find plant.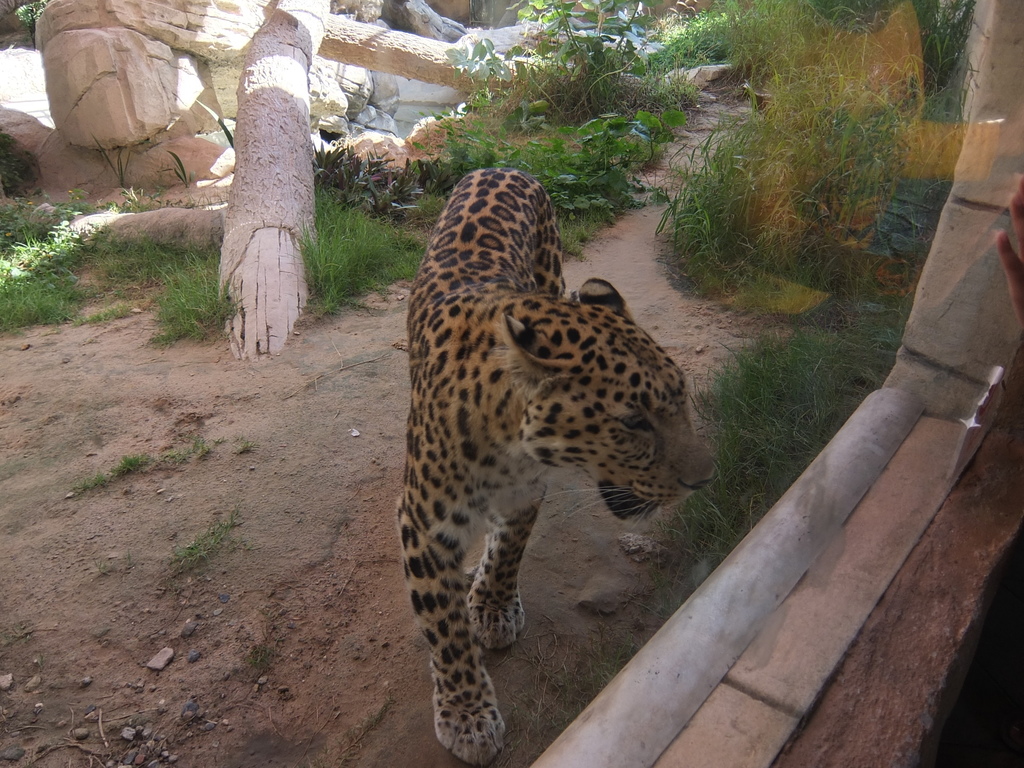
left=440, top=0, right=670, bottom=126.
